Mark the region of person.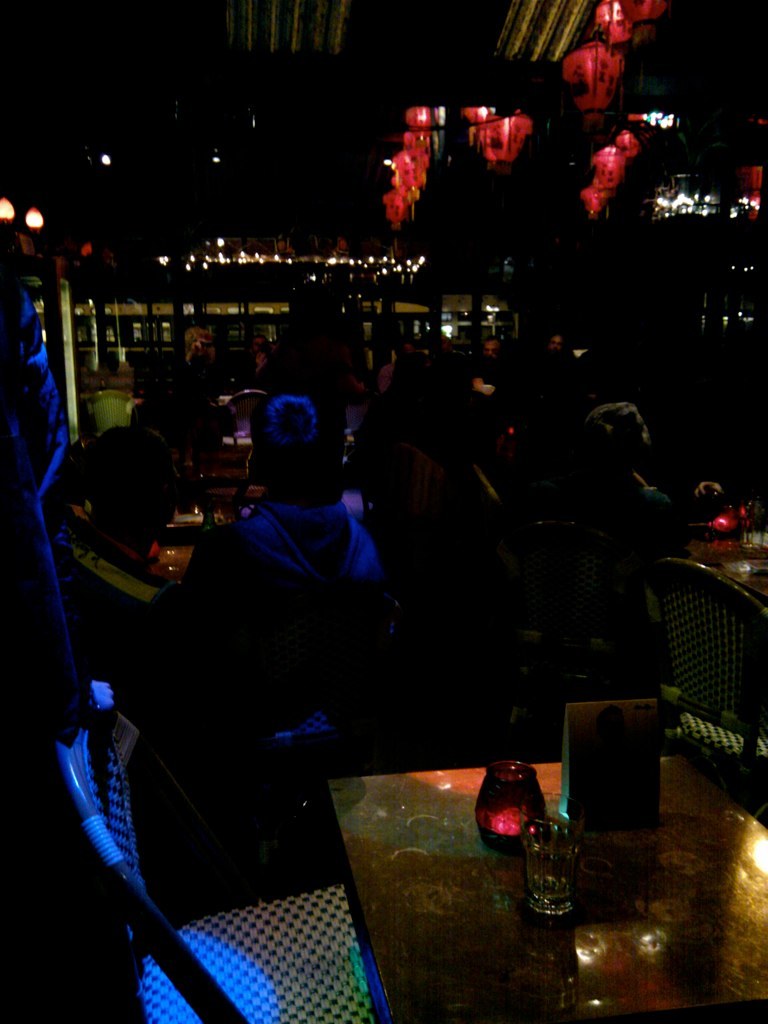
Region: pyautogui.locateOnScreen(139, 396, 395, 775).
